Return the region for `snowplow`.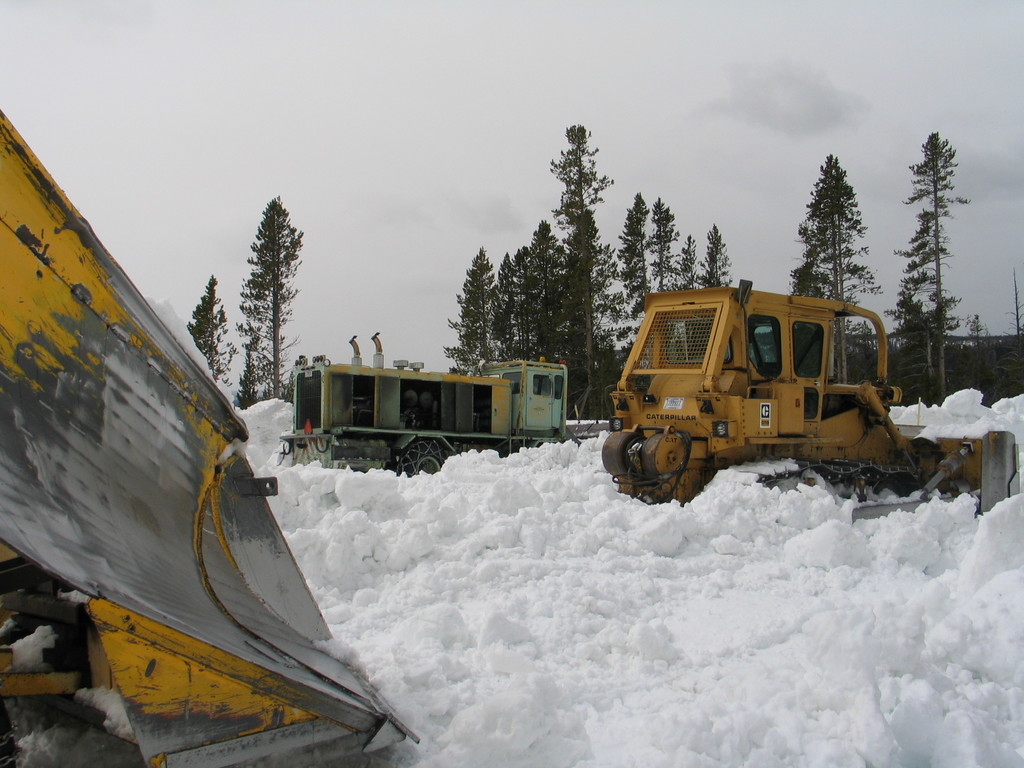
left=600, top=278, right=1023, bottom=516.
